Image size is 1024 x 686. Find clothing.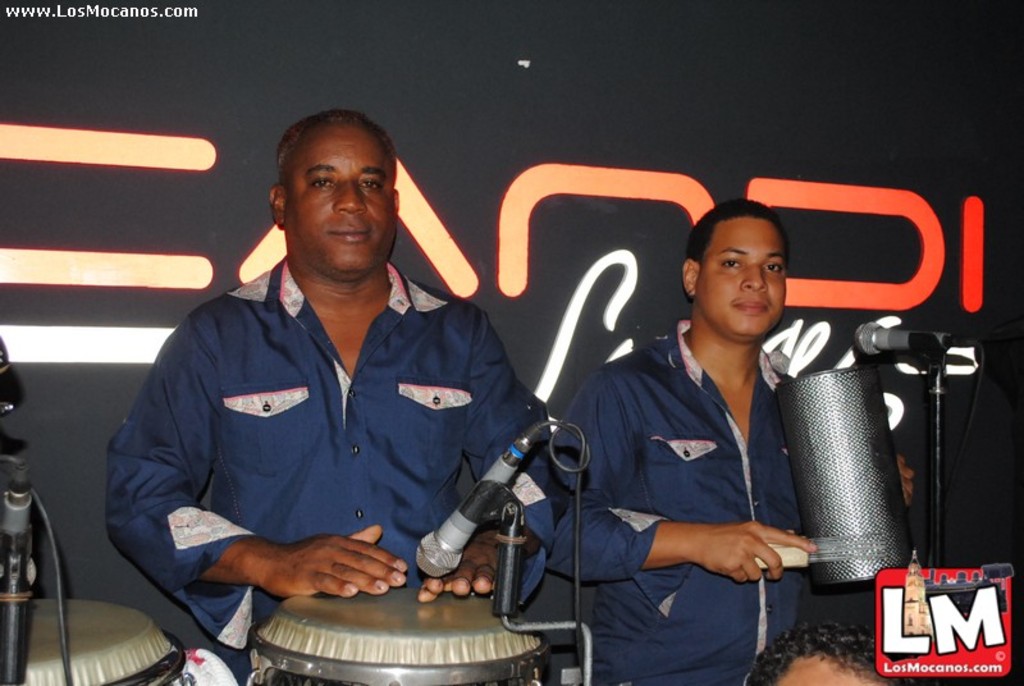
(x1=91, y1=214, x2=463, y2=655).
